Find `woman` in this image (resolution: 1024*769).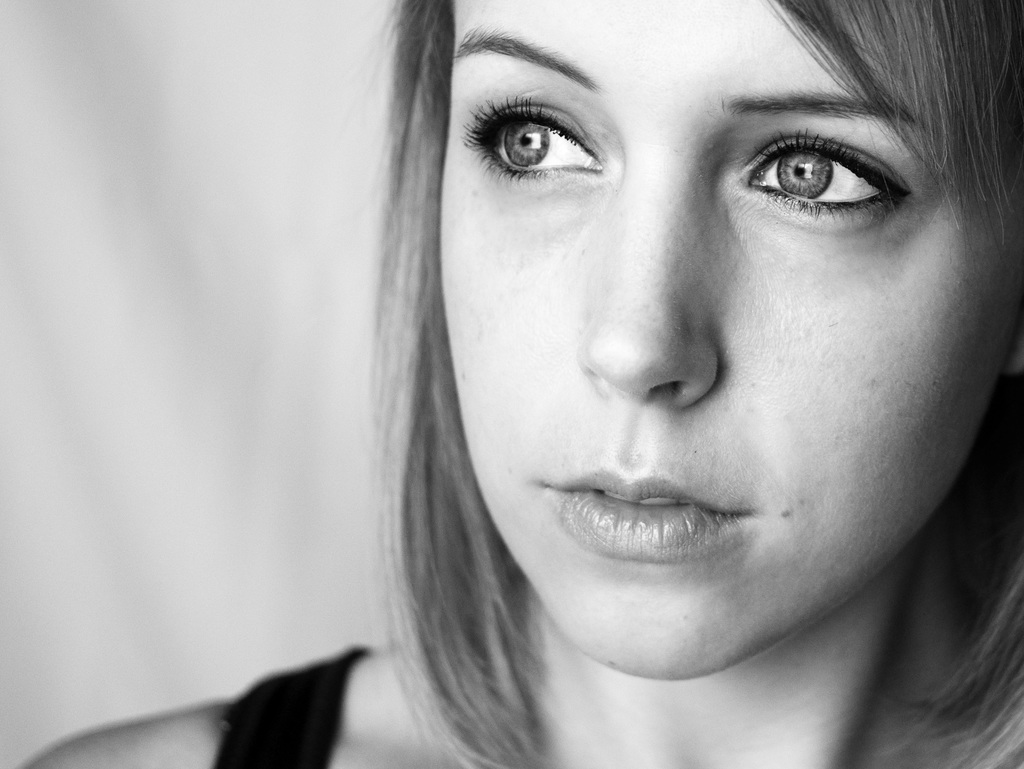
bbox=[18, 0, 1016, 768].
